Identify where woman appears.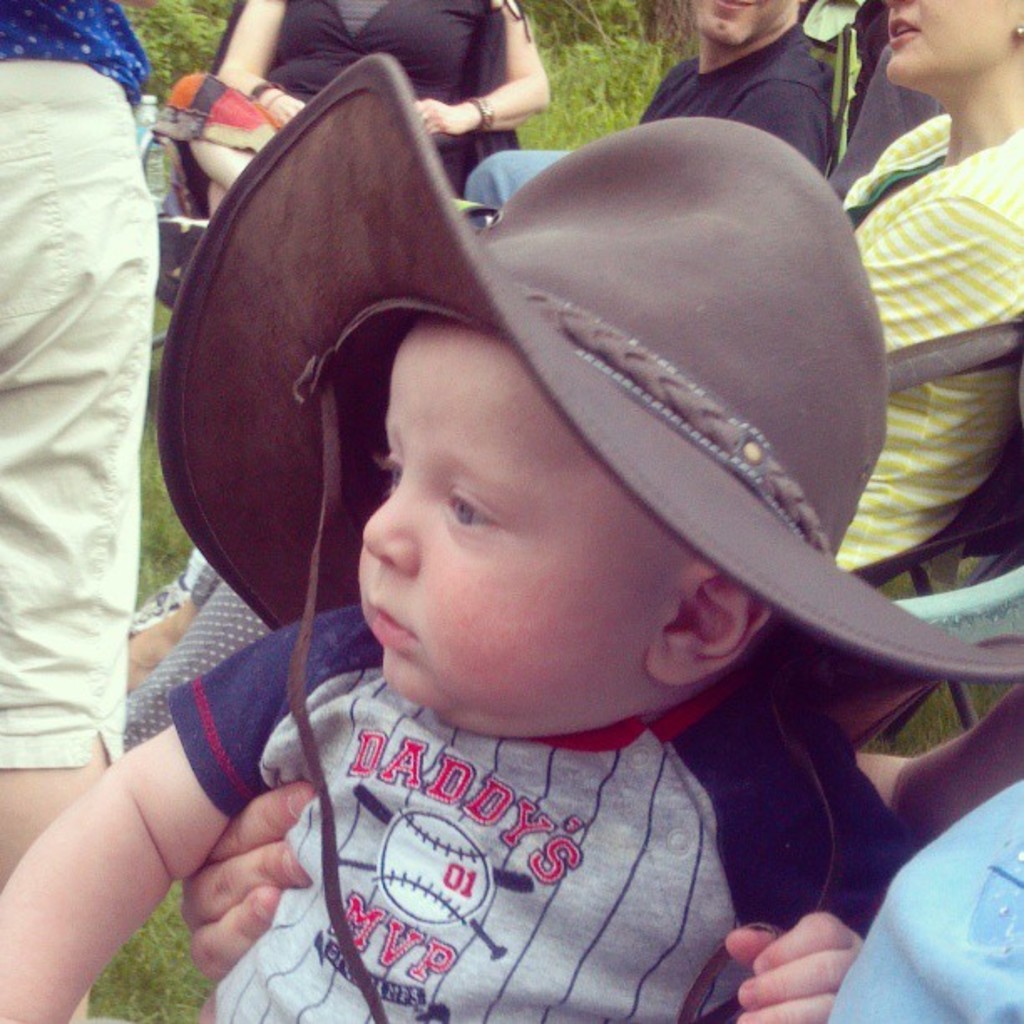
Appears at bbox=(827, 0, 1022, 577).
